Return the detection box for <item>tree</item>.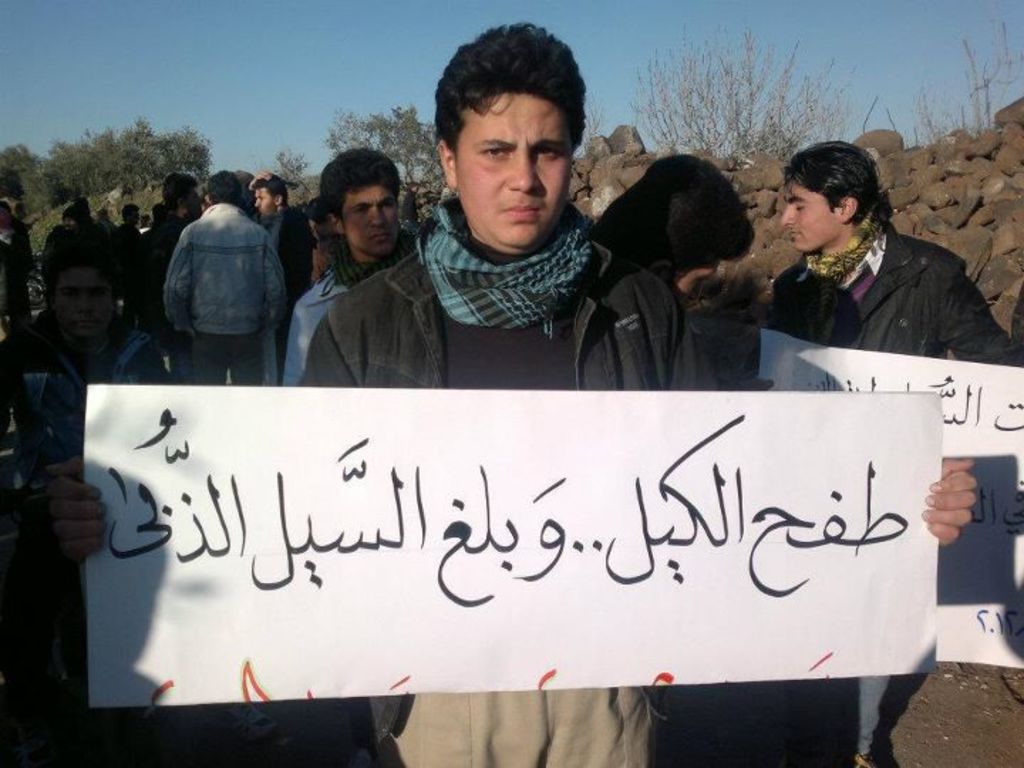
Rect(624, 30, 862, 161).
